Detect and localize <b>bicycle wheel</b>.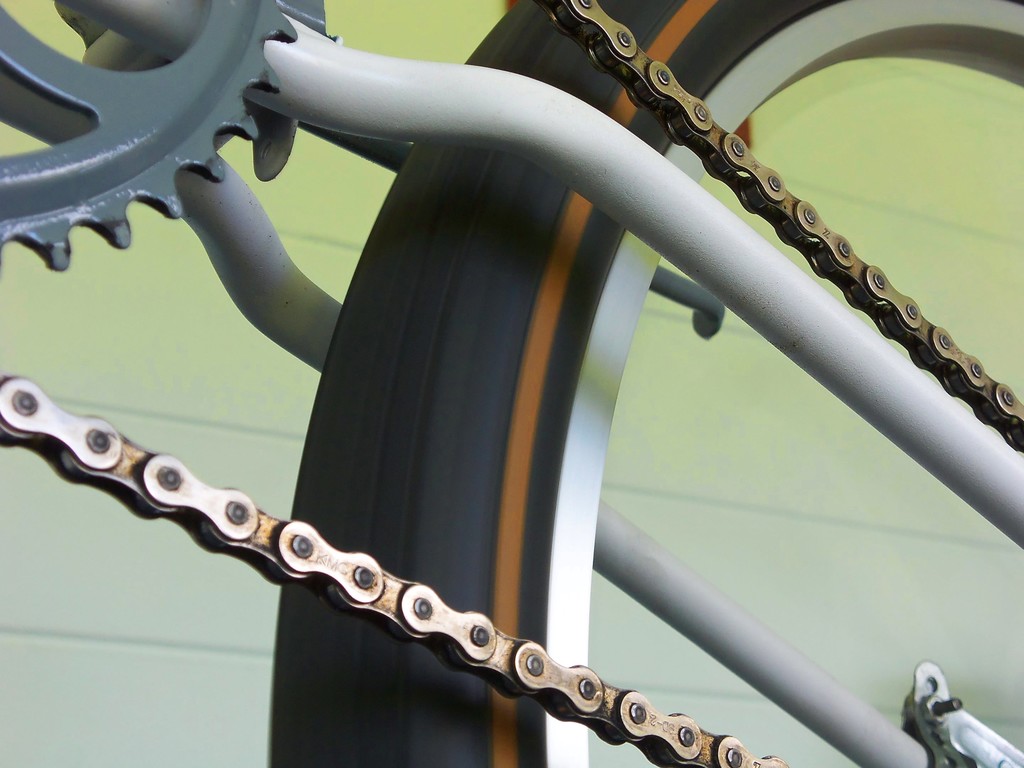
Localized at left=273, top=0, right=1023, bottom=767.
